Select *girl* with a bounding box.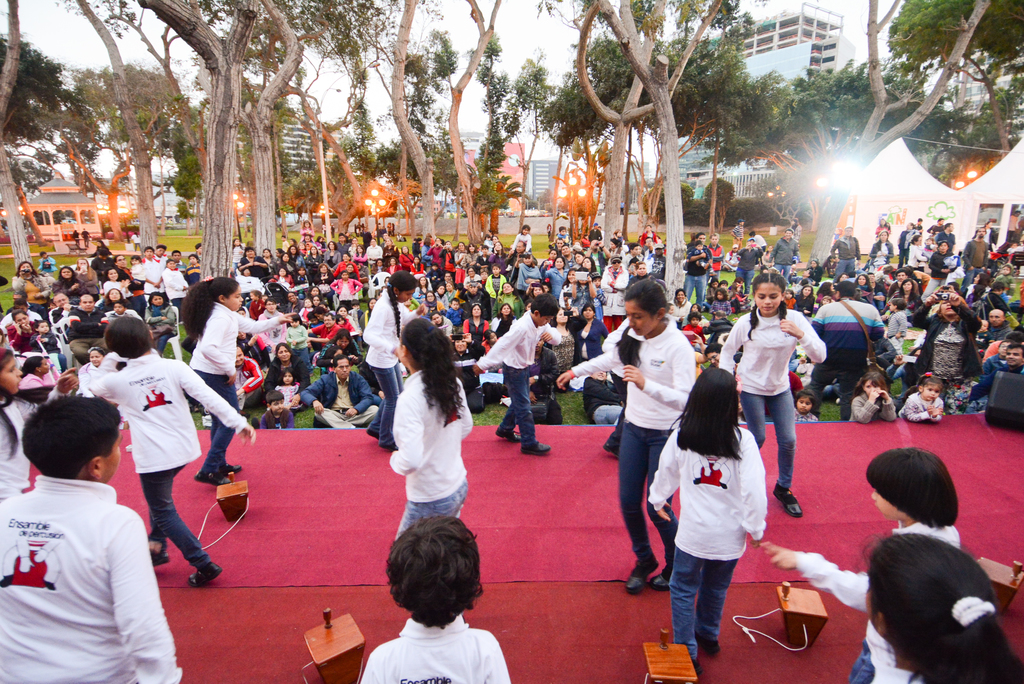
rect(178, 276, 295, 482).
